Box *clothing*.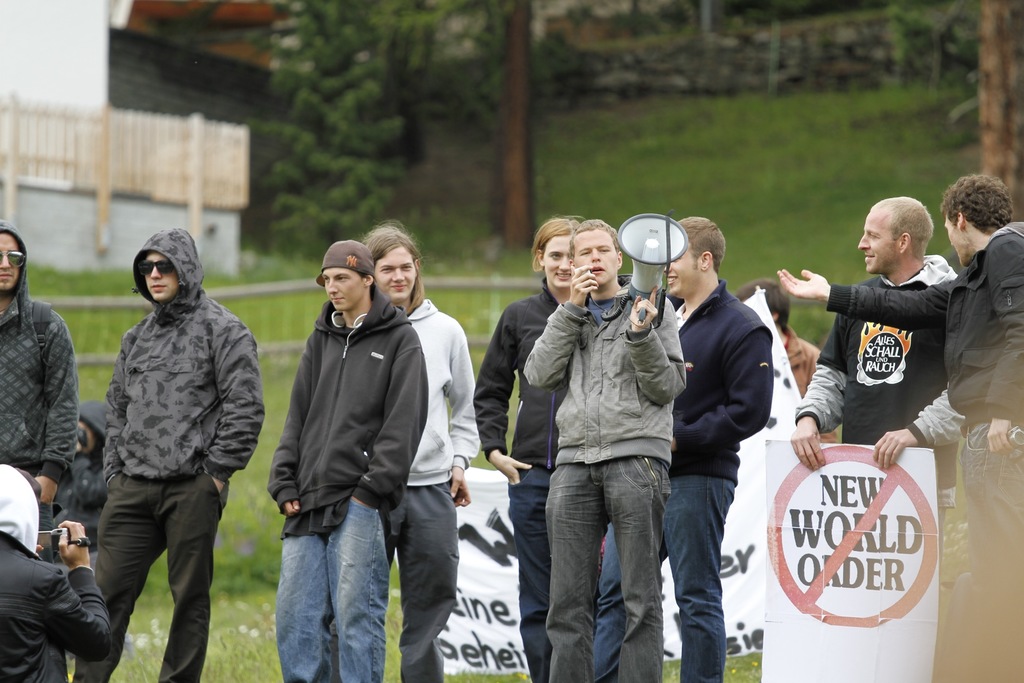
bbox(515, 270, 690, 456).
